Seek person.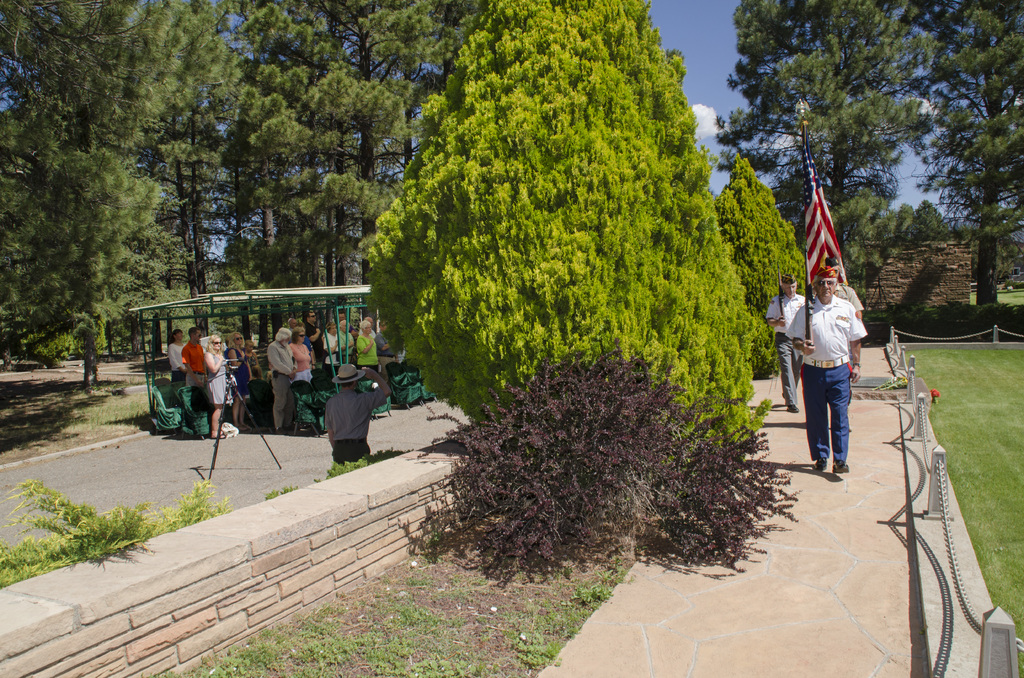
(left=181, top=327, right=205, bottom=401).
